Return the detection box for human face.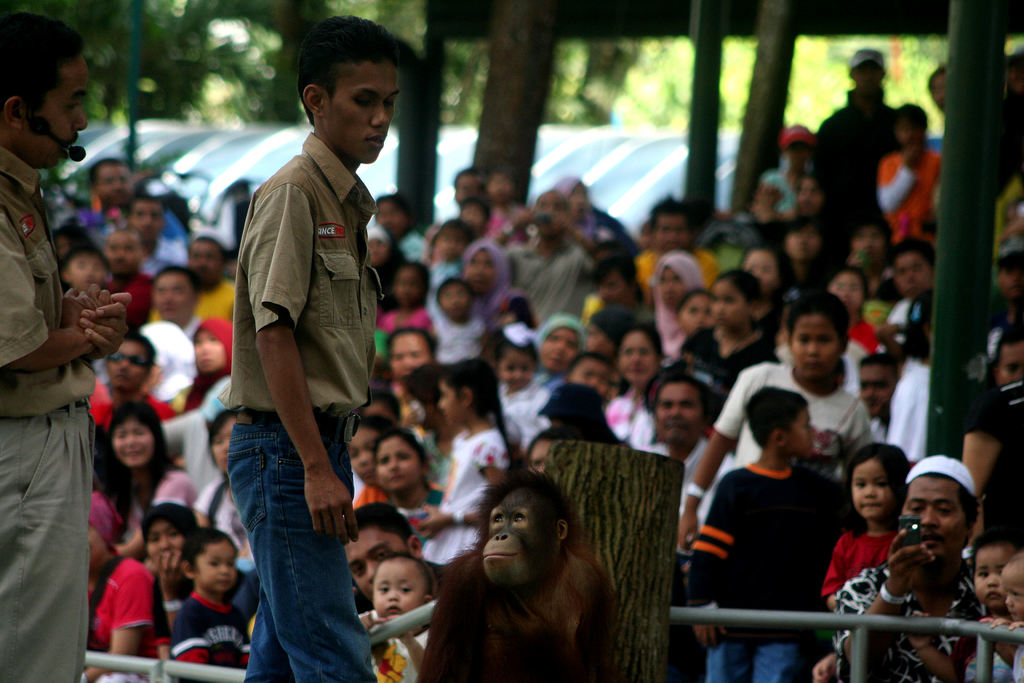
(377,440,427,488).
